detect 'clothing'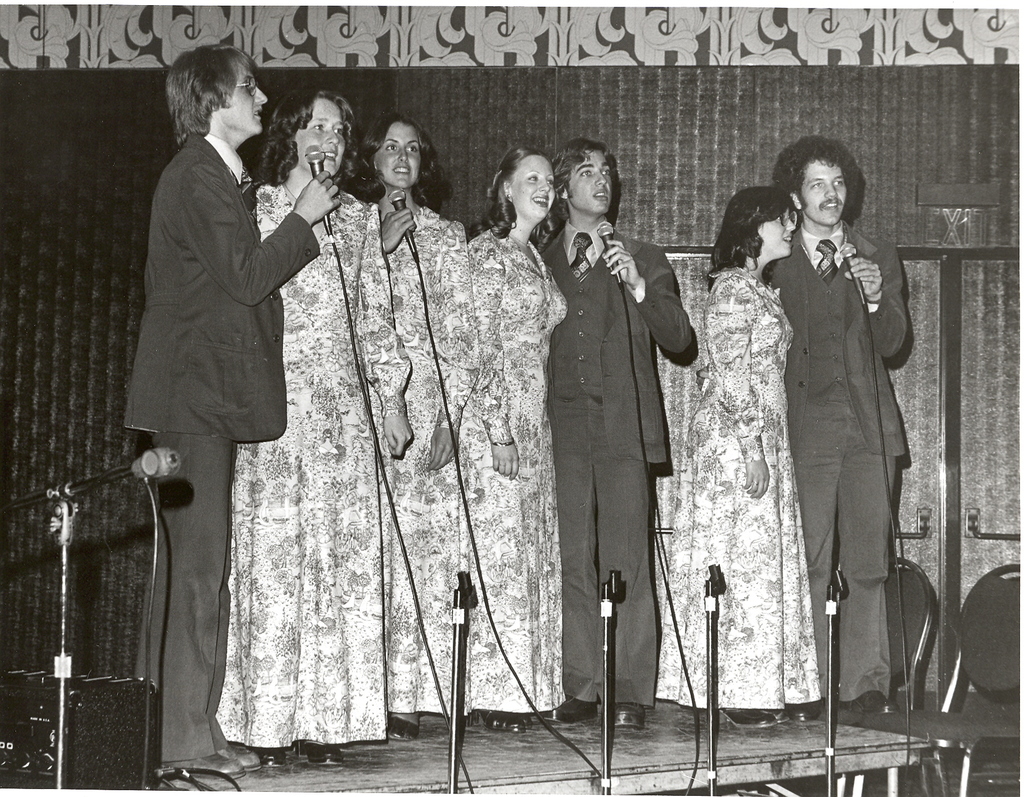
{"left": 532, "top": 213, "right": 698, "bottom": 714}
